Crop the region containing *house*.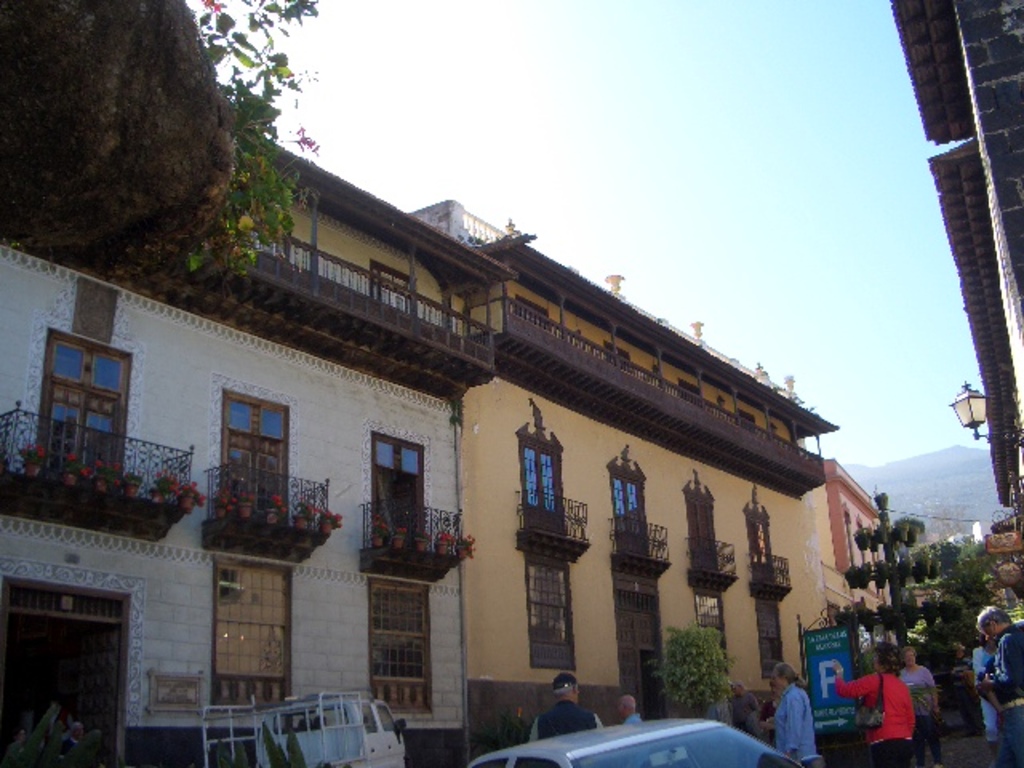
Crop region: (794,461,901,619).
